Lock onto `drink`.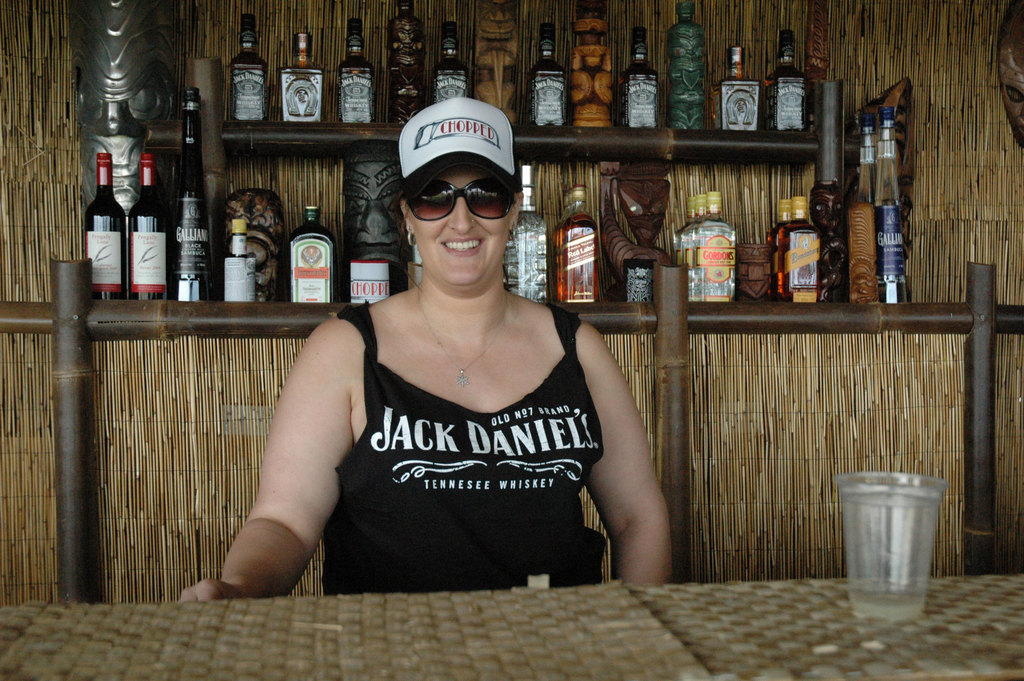
Locked: detection(340, 17, 380, 125).
